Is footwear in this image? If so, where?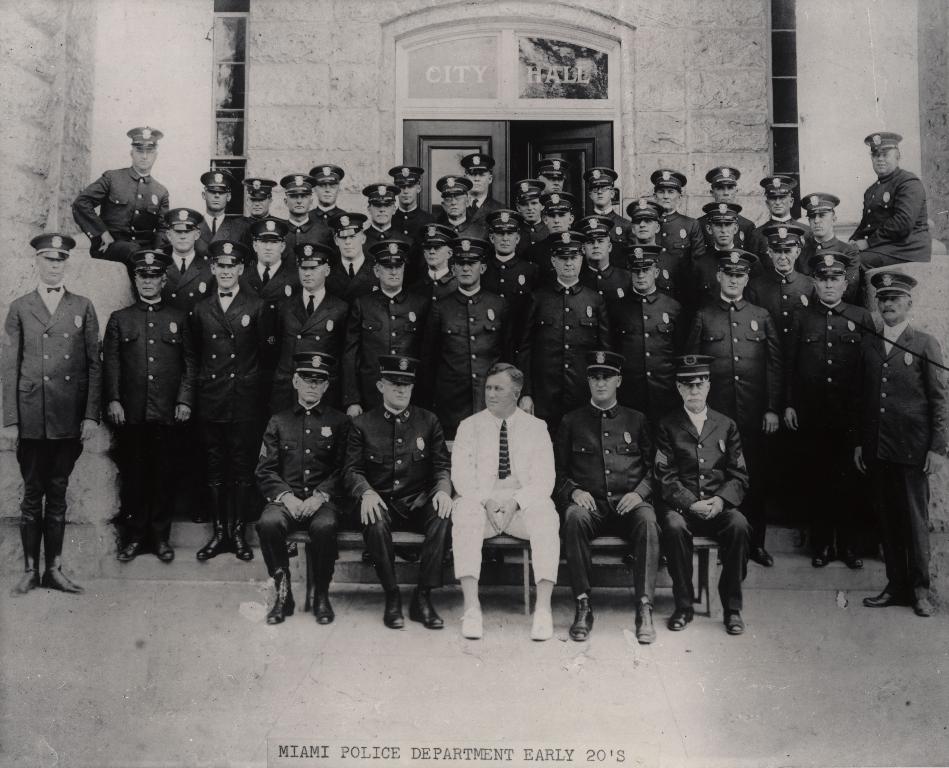
Yes, at bbox=(228, 485, 258, 563).
